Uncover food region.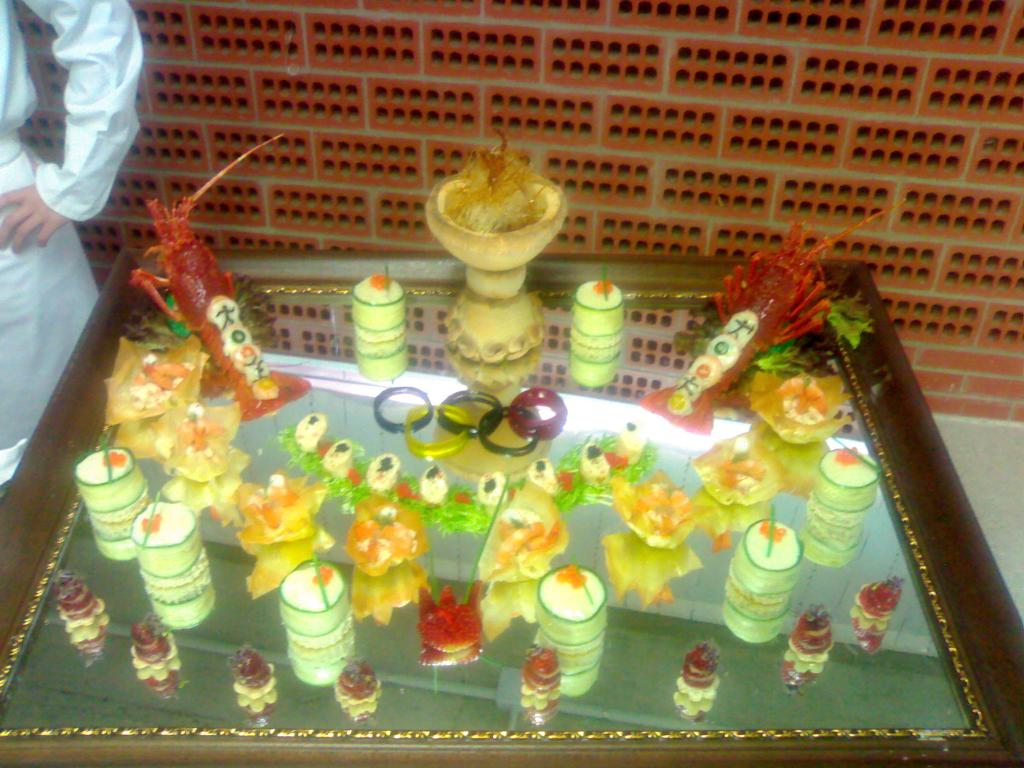
Uncovered: [left=715, top=451, right=769, bottom=495].
